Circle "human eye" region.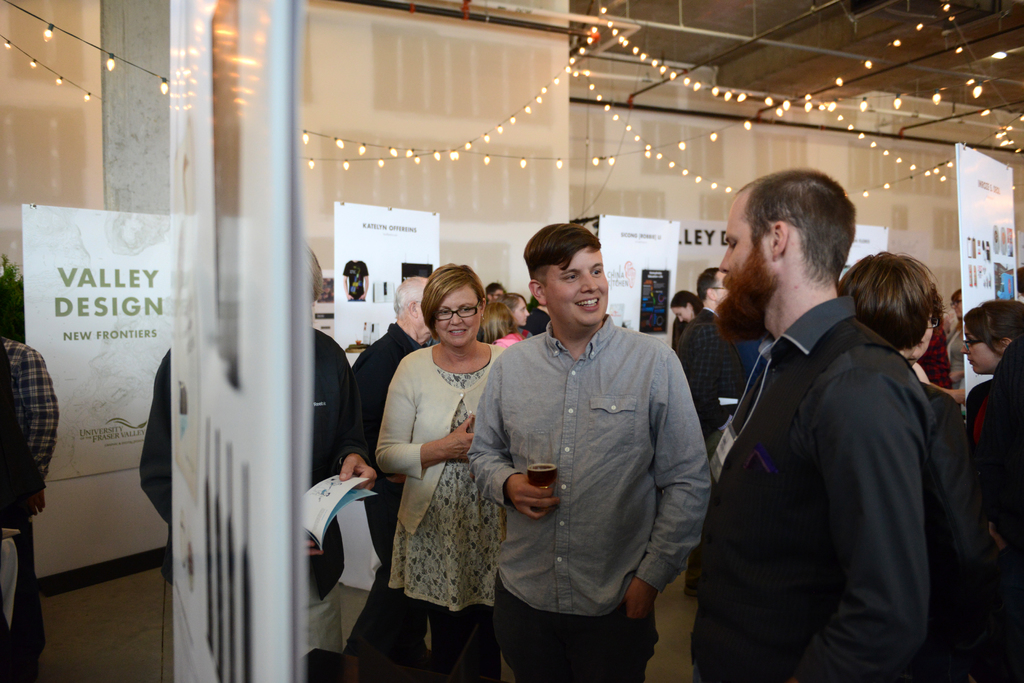
Region: bbox=[561, 271, 575, 282].
